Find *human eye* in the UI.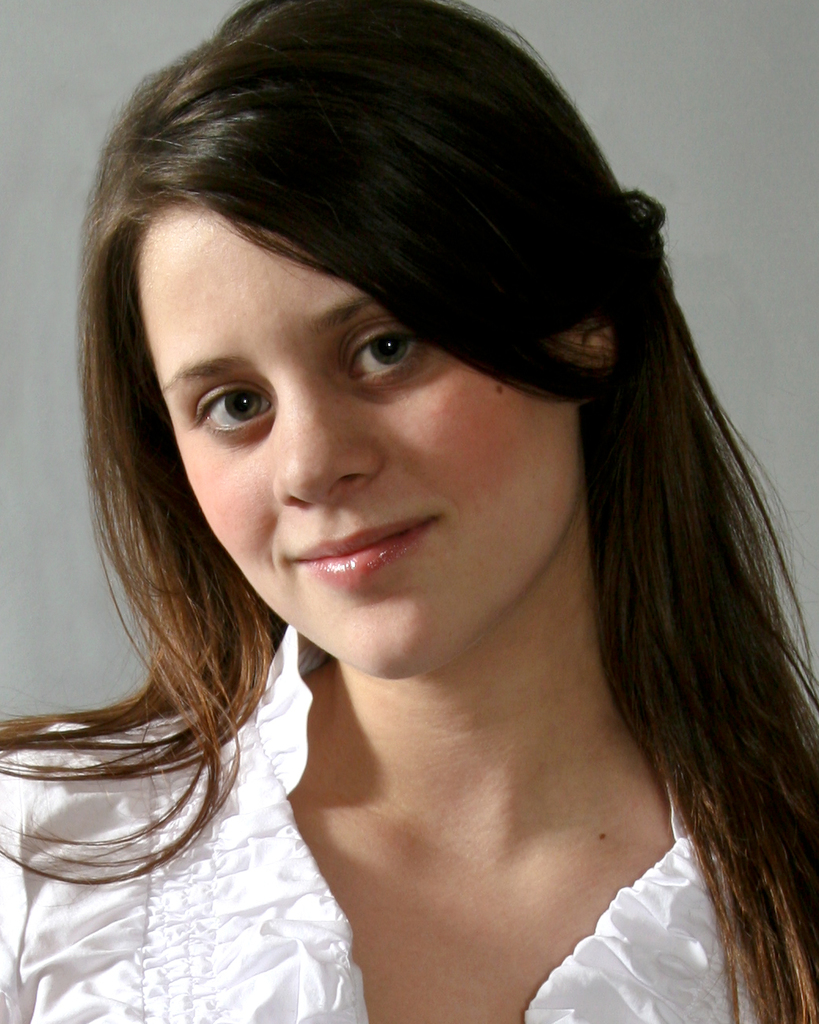
UI element at x1=339 y1=316 x2=433 y2=384.
